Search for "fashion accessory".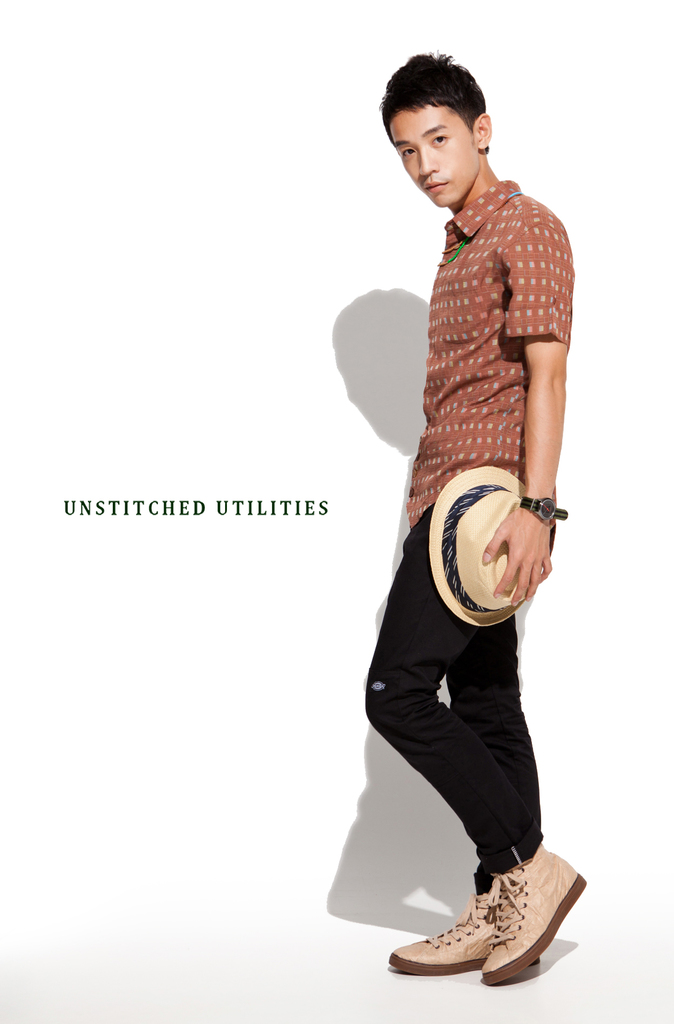
Found at crop(483, 834, 588, 989).
